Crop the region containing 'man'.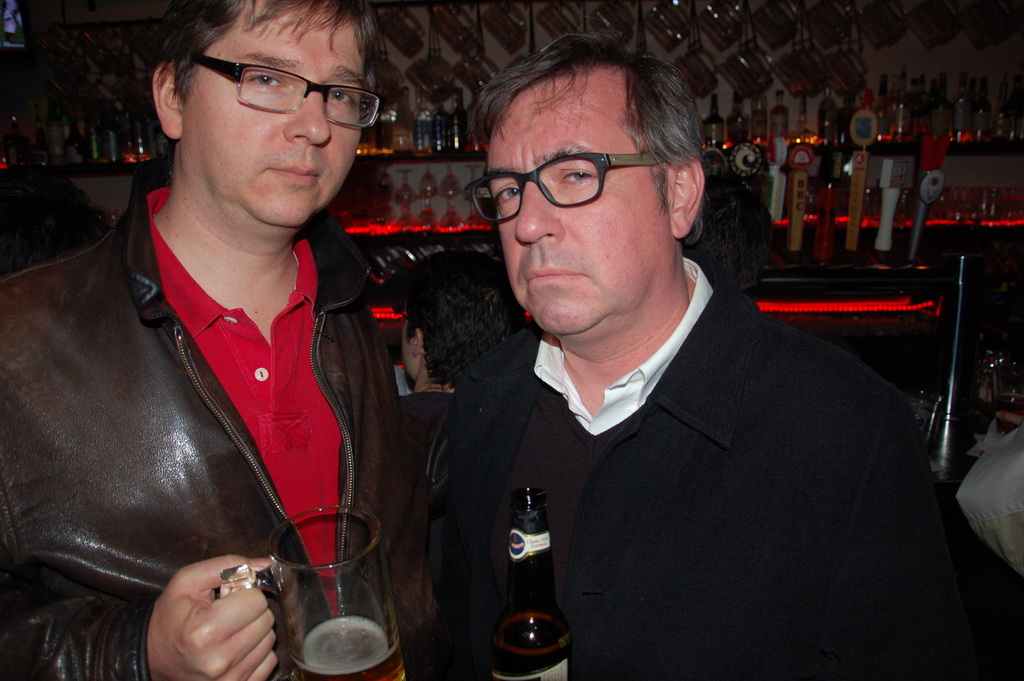
Crop region: box=[370, 245, 531, 486].
